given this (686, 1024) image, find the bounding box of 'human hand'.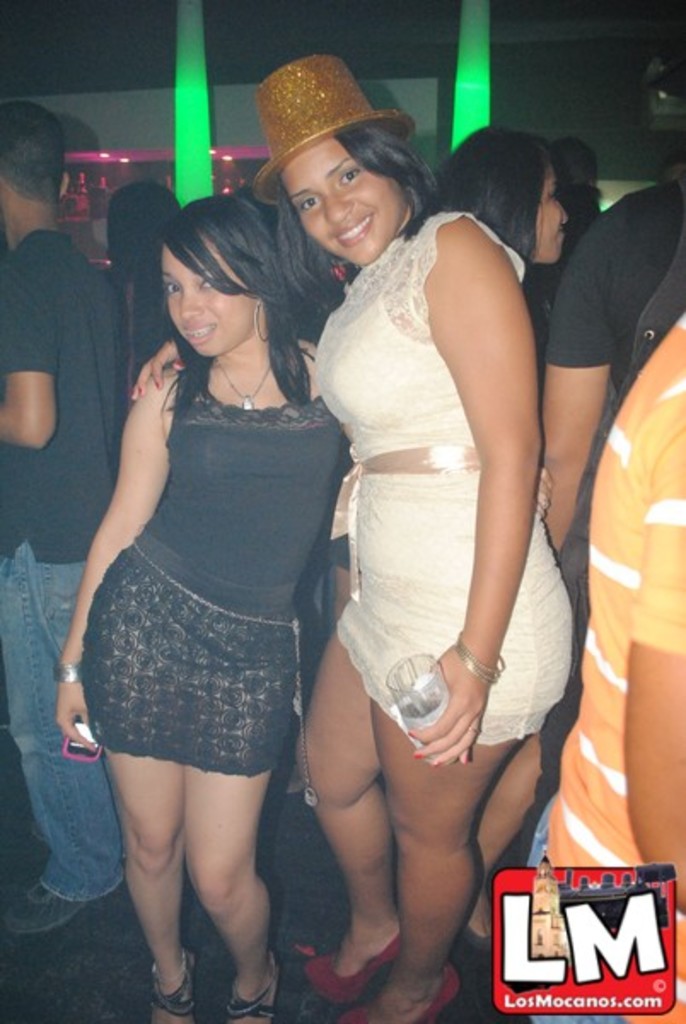
(x1=536, y1=464, x2=553, y2=521).
